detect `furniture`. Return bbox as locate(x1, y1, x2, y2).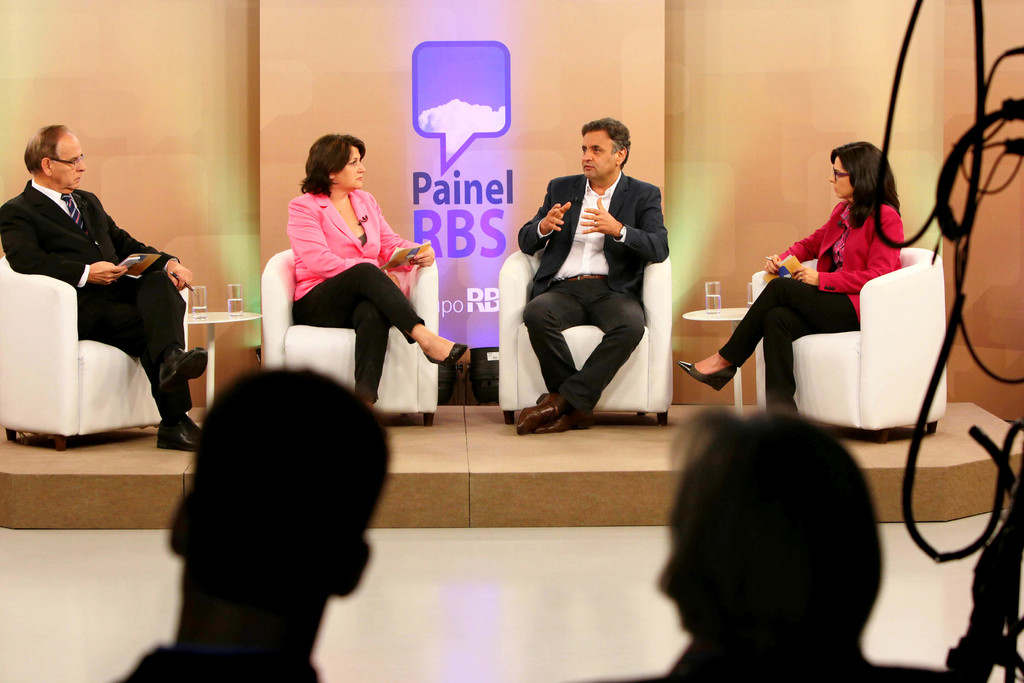
locate(0, 252, 190, 452).
